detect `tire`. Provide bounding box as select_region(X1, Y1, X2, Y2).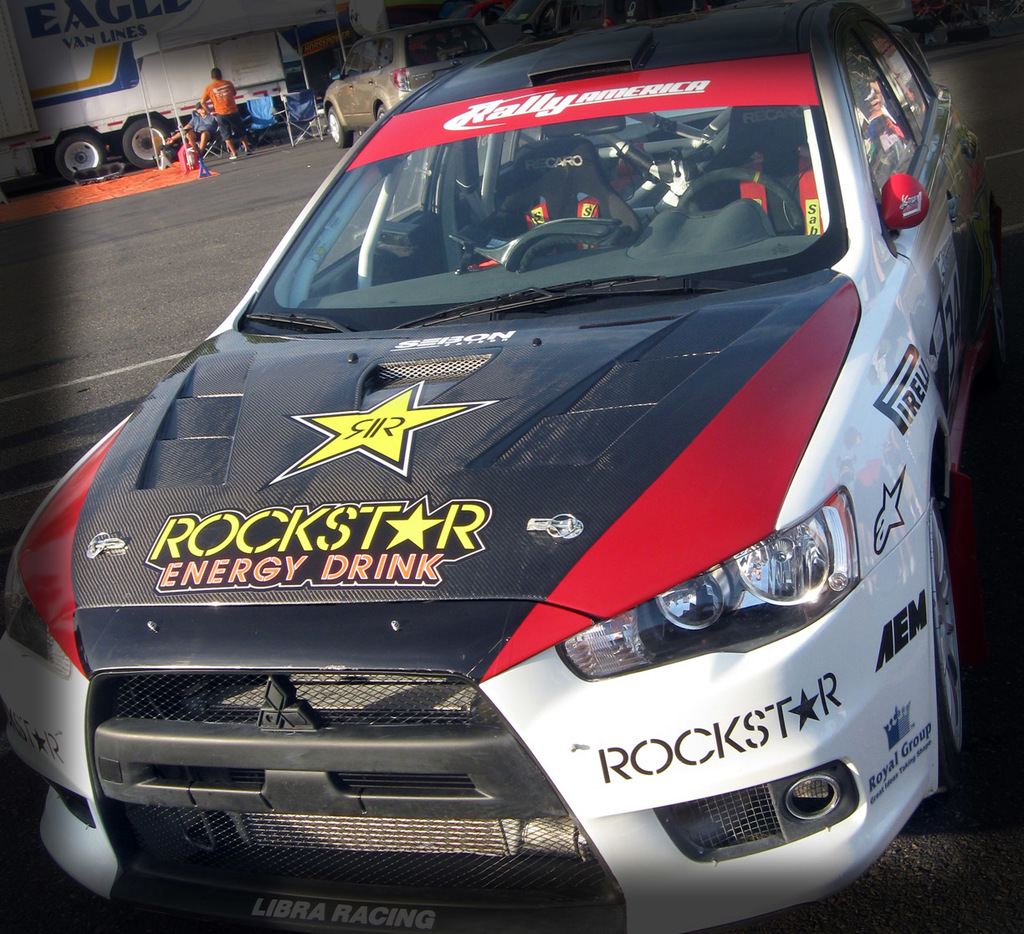
select_region(326, 105, 355, 150).
